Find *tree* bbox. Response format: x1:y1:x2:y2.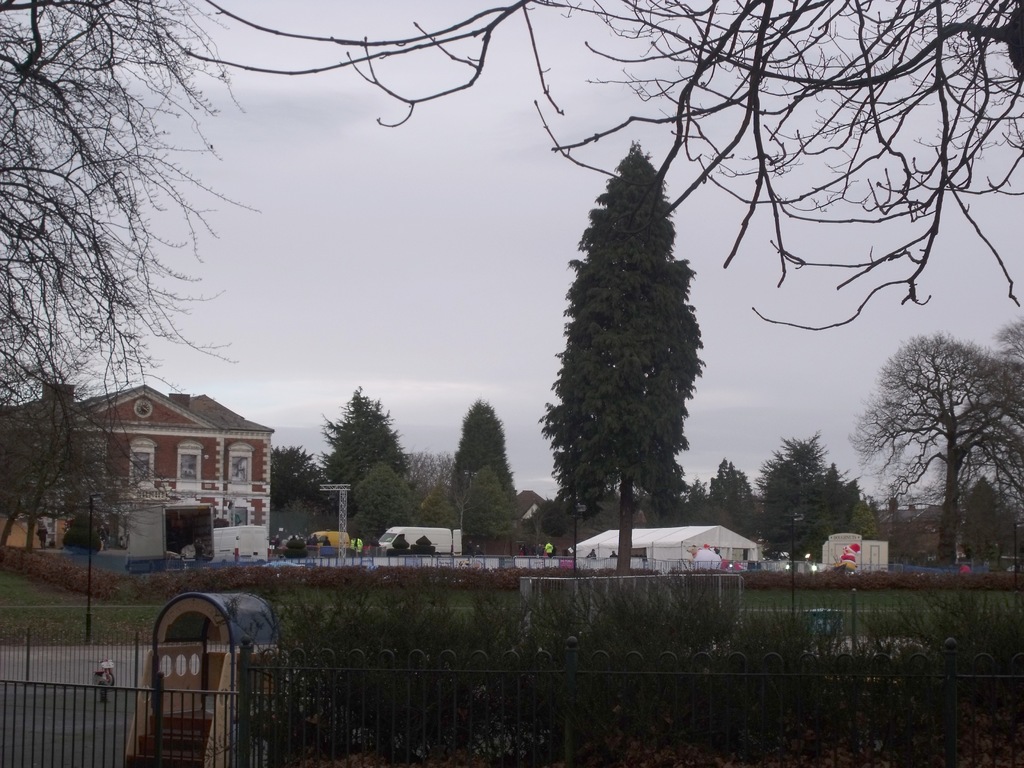
408:455:459:509.
